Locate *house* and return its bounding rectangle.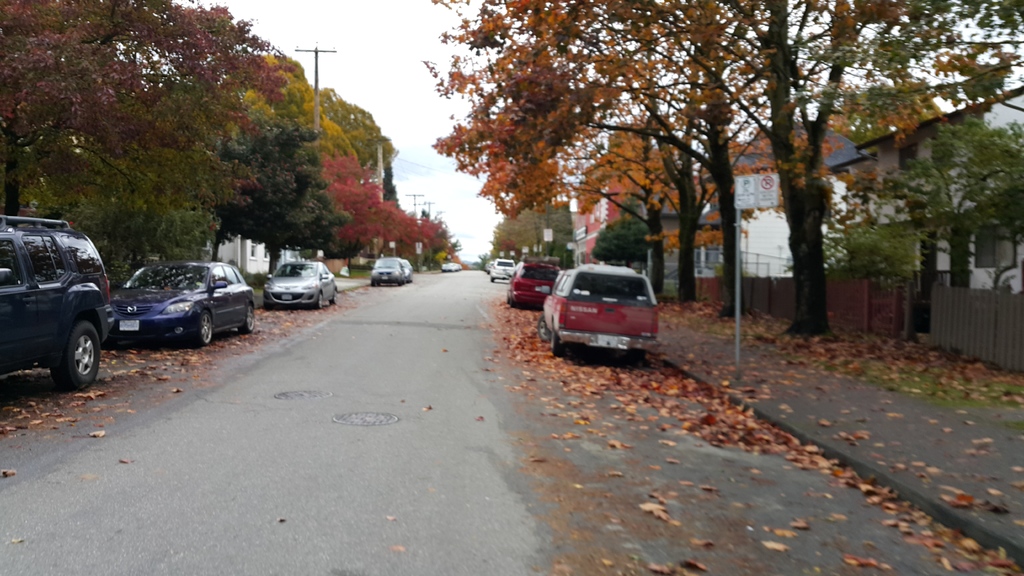
box(826, 76, 1023, 305).
